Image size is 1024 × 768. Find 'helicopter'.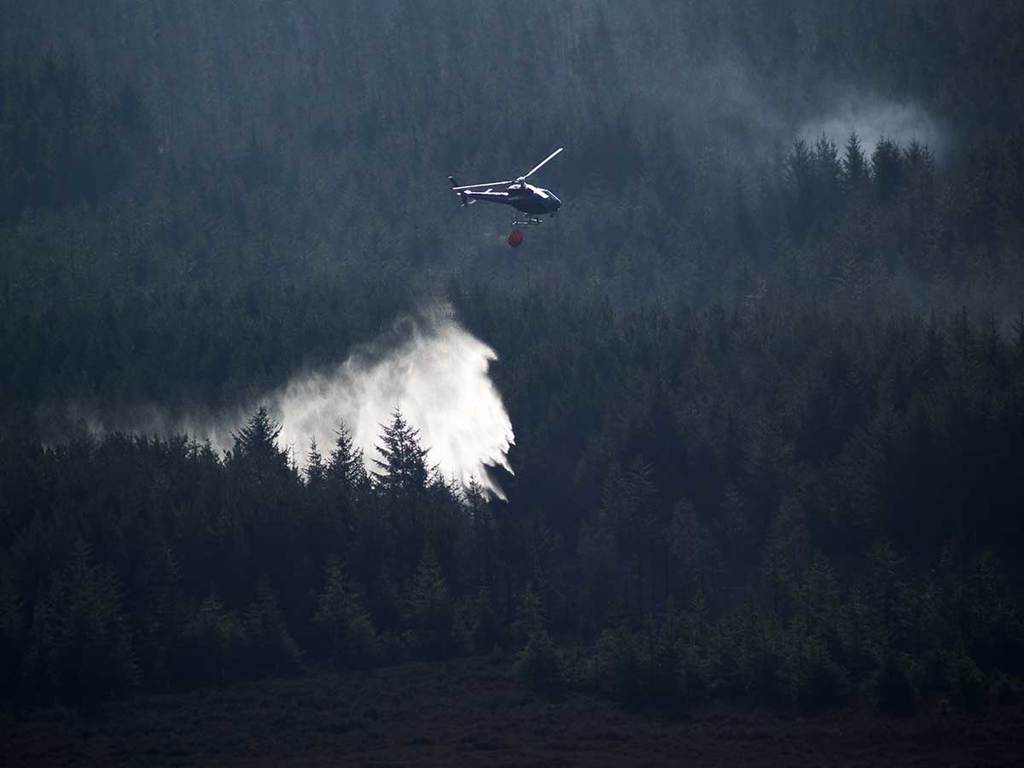
{"left": 445, "top": 148, "right": 573, "bottom": 238}.
